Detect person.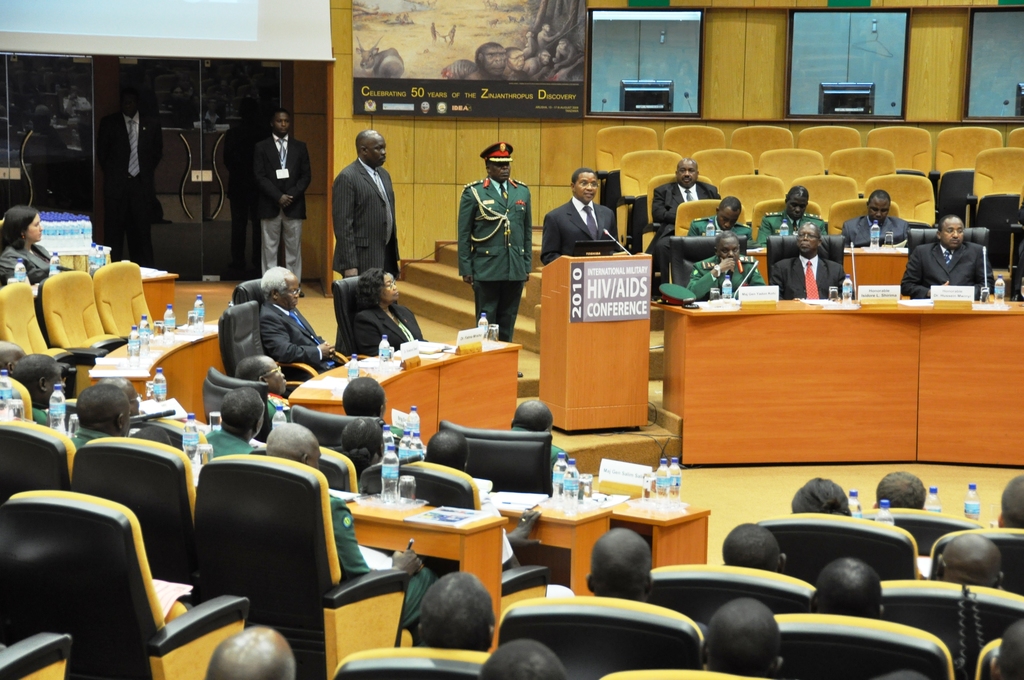
Detected at x1=791, y1=478, x2=850, y2=513.
